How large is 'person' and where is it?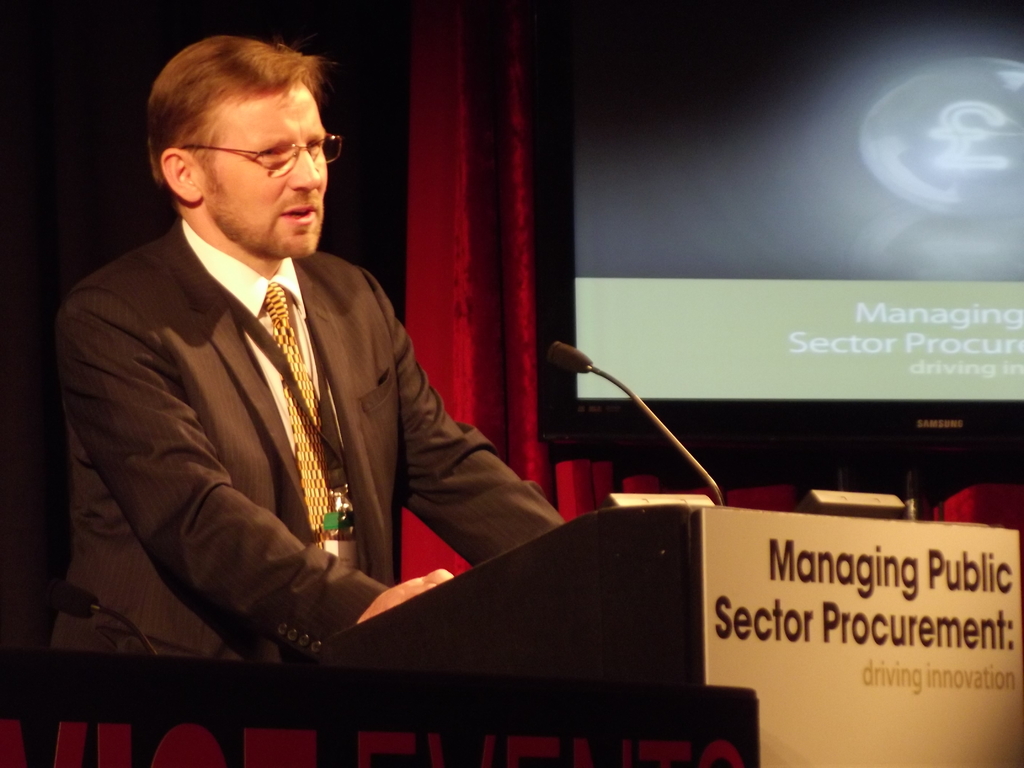
Bounding box: [52, 36, 566, 662].
